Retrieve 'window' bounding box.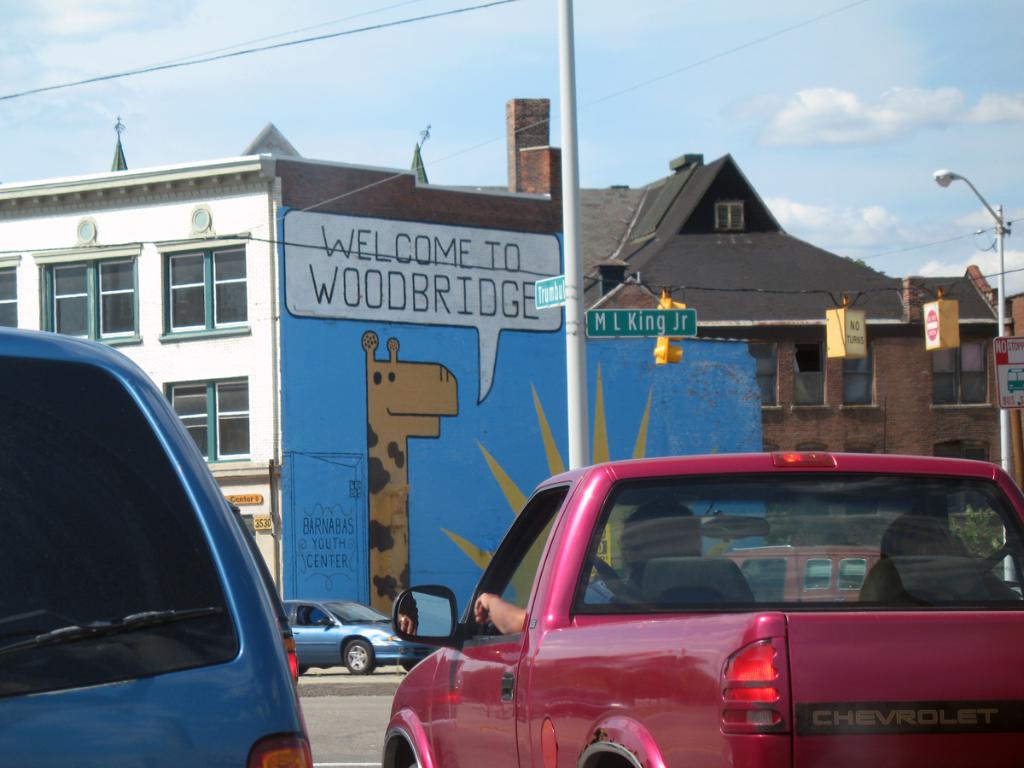
Bounding box: box=[844, 444, 875, 453].
